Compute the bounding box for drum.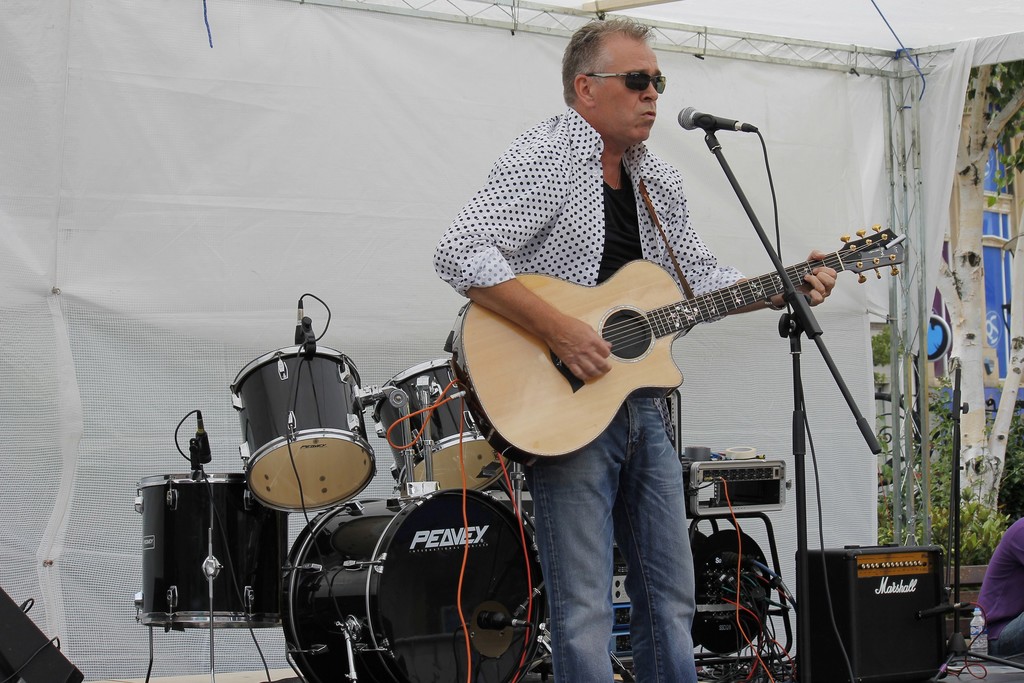
select_region(228, 347, 376, 513).
